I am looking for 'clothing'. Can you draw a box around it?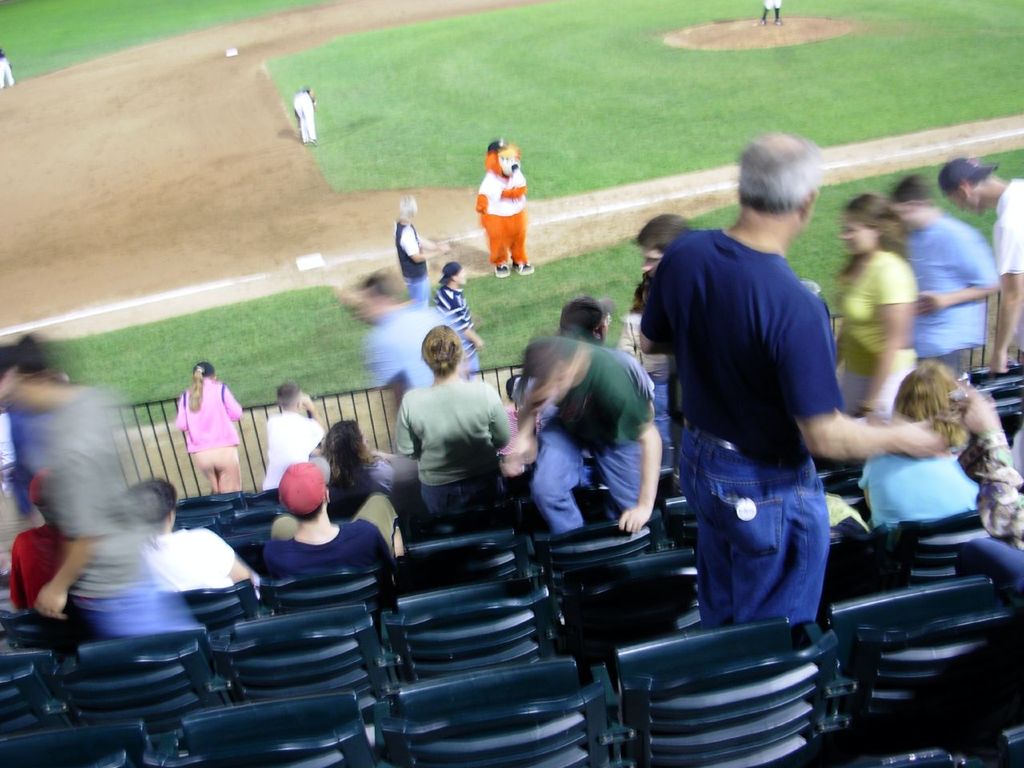
Sure, the bounding box is region(394, 222, 426, 304).
